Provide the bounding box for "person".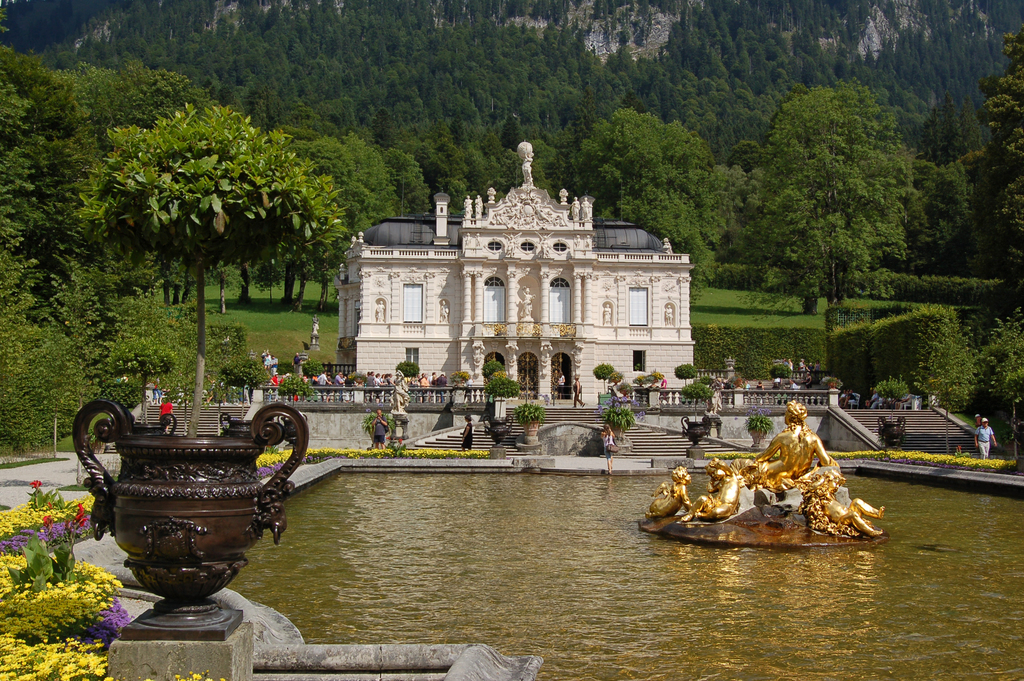
573:372:588:406.
